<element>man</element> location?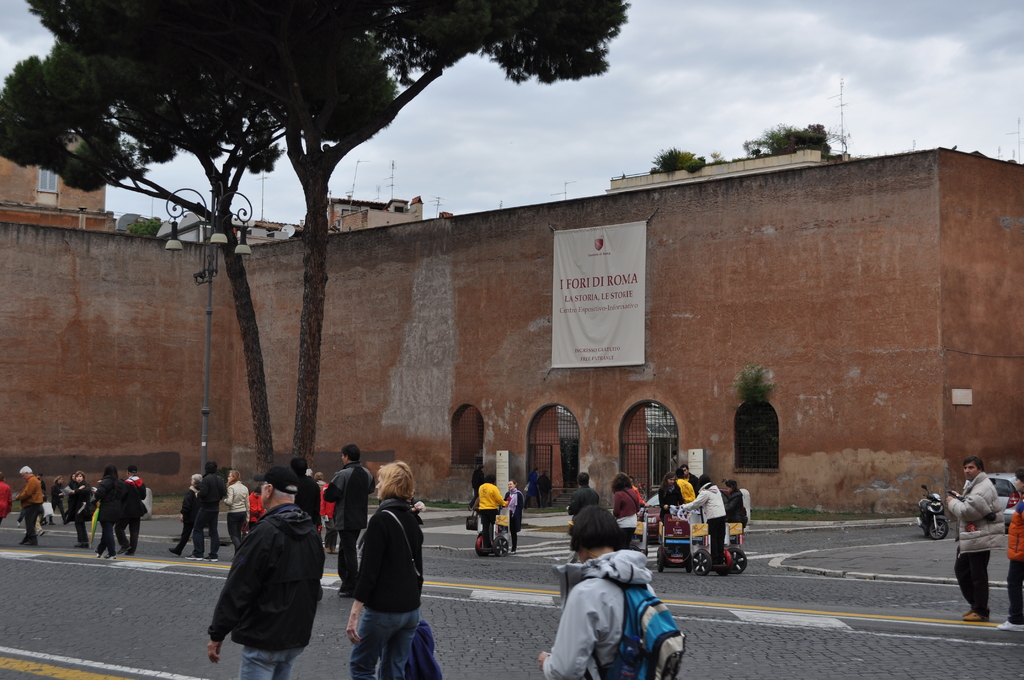
select_region(191, 455, 225, 563)
